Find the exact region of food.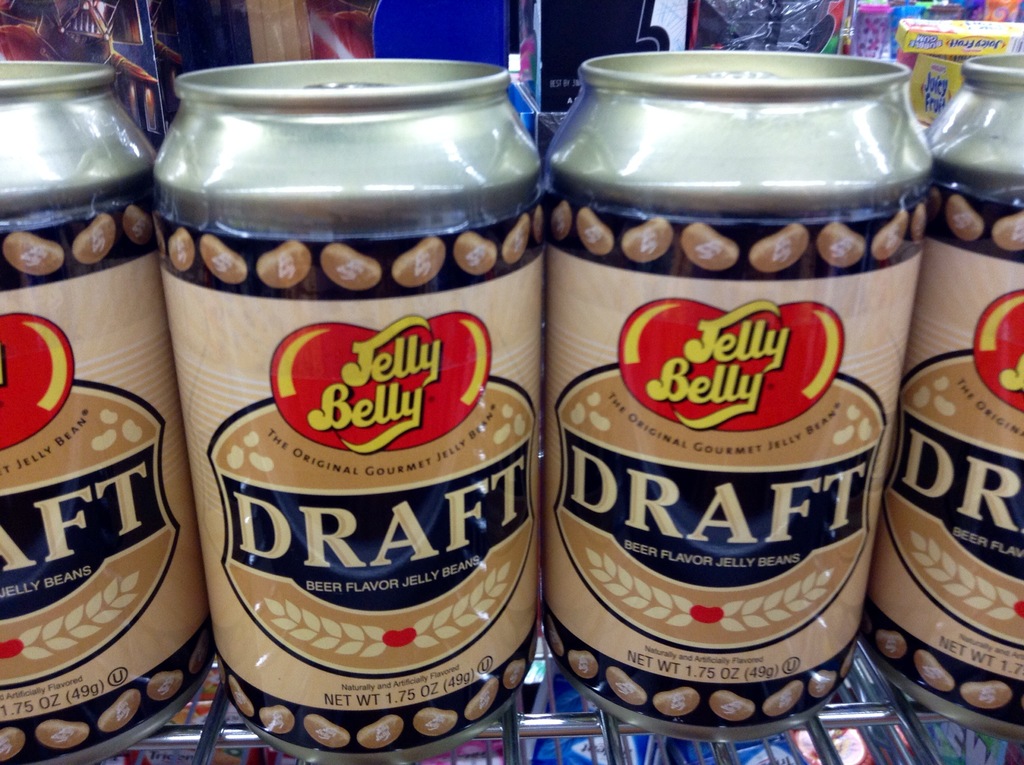
Exact region: (x1=256, y1=239, x2=313, y2=291).
